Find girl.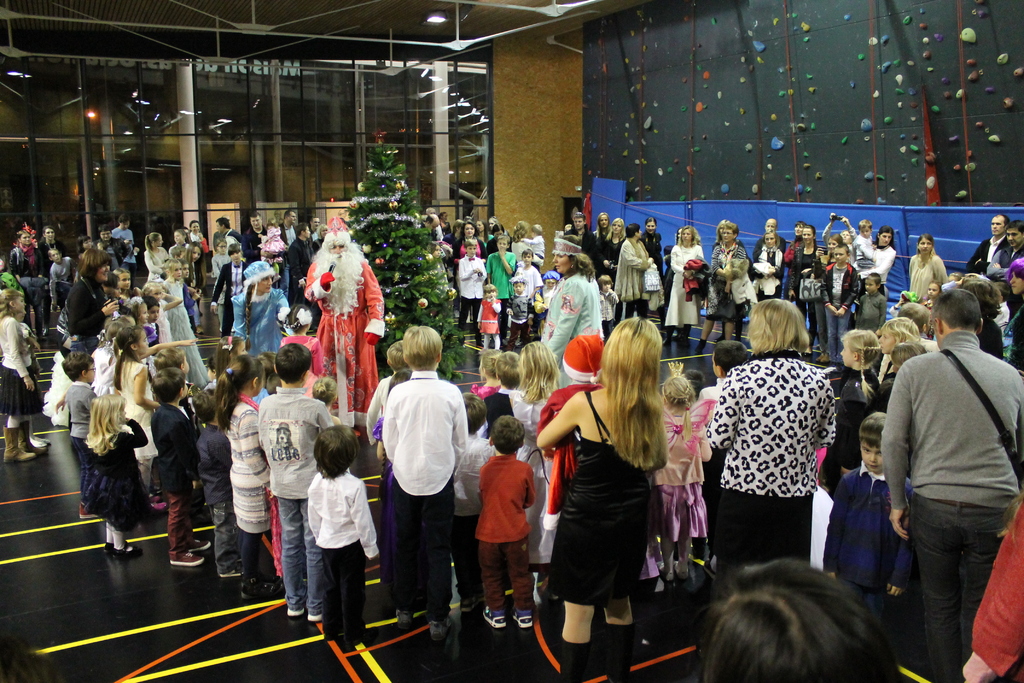
[x1=906, y1=233, x2=955, y2=303].
